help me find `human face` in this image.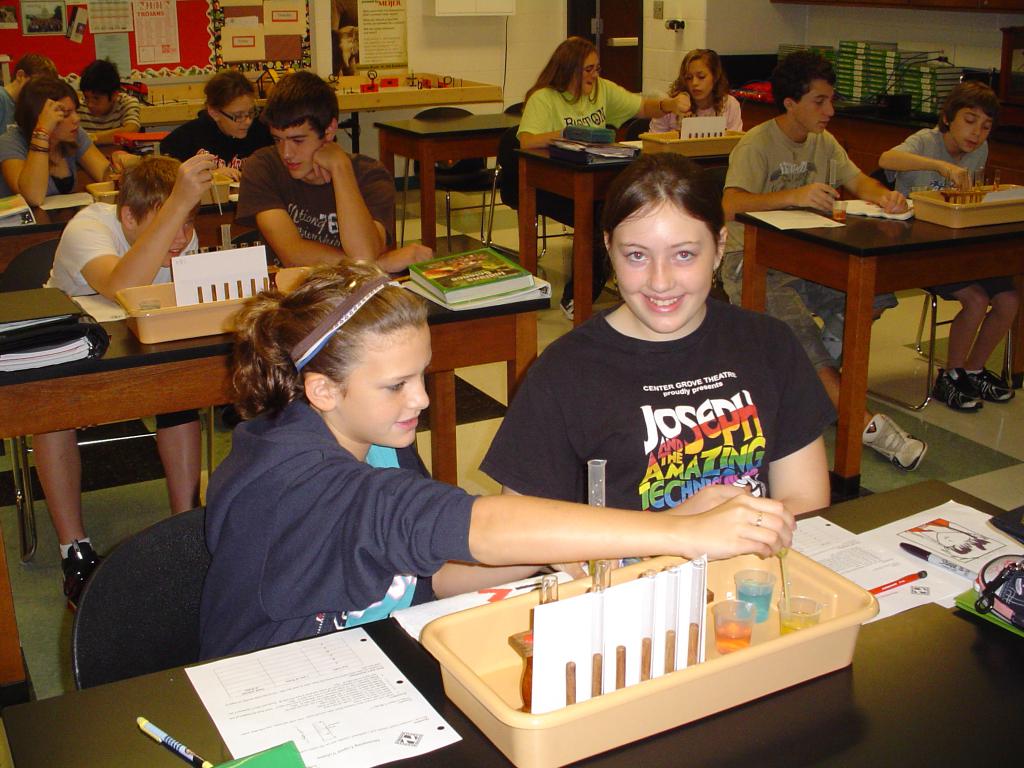
Found it: Rect(163, 204, 194, 264).
